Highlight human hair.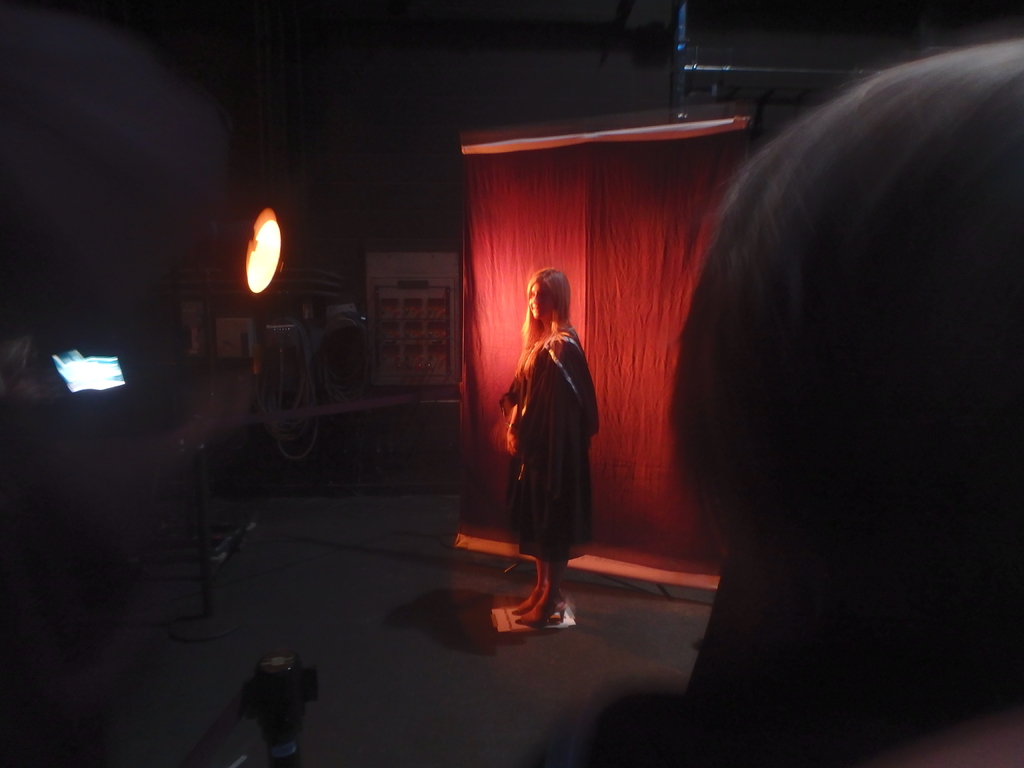
Highlighted region: (x1=517, y1=268, x2=577, y2=369).
